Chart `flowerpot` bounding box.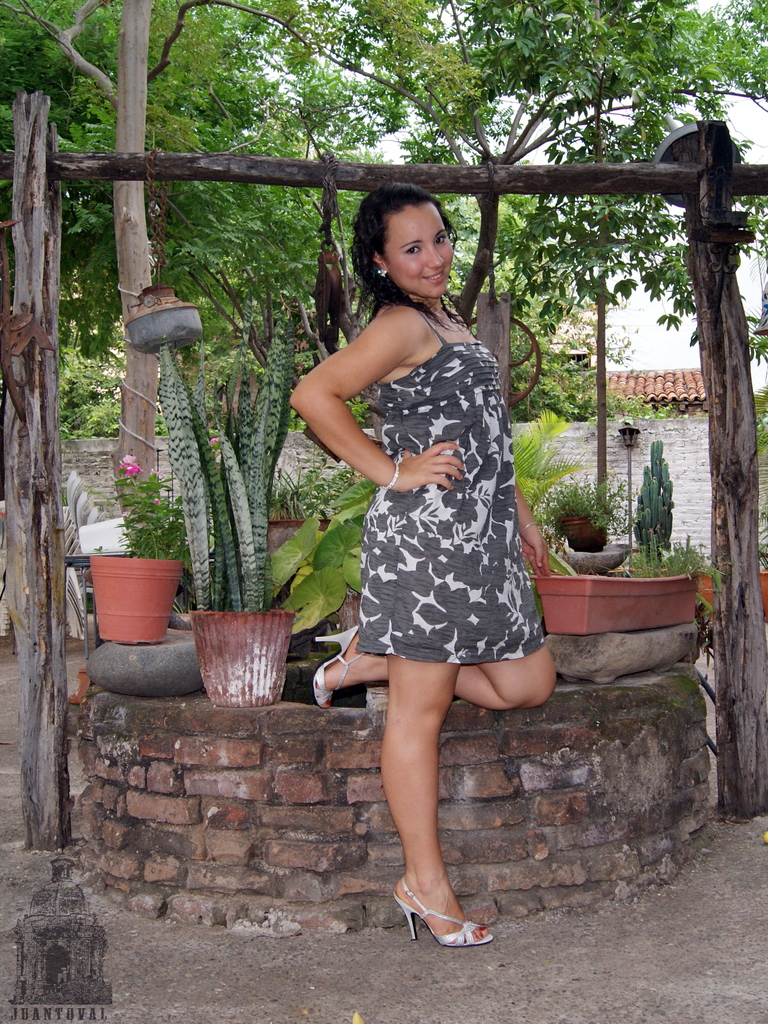
Charted: bbox=[531, 566, 698, 637].
